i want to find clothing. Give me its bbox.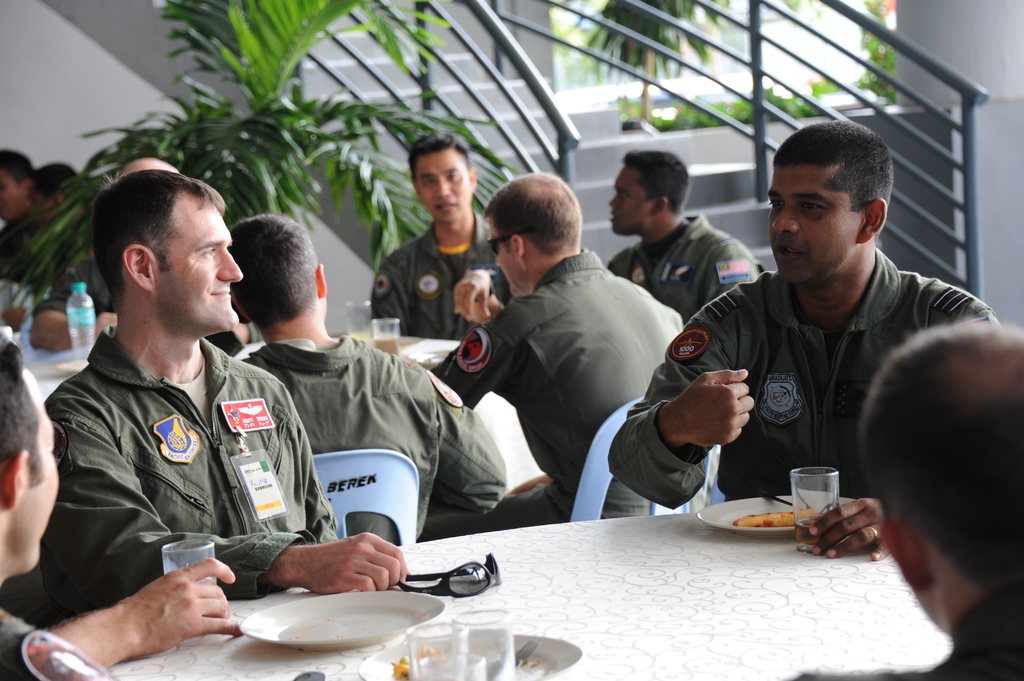
rect(591, 259, 1023, 526).
